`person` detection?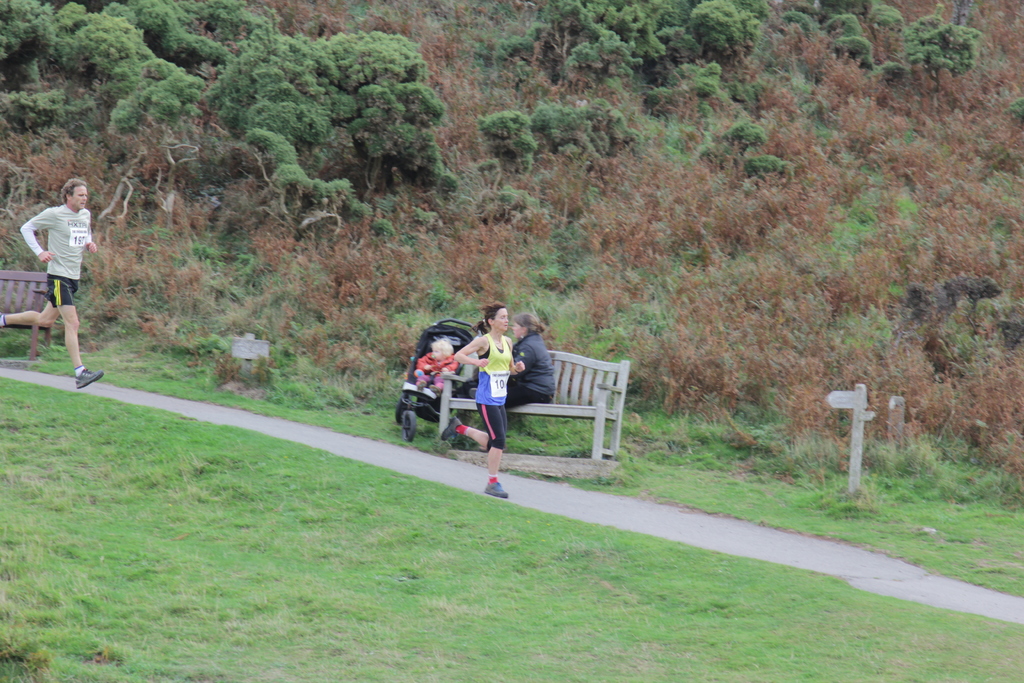
(437,300,525,500)
